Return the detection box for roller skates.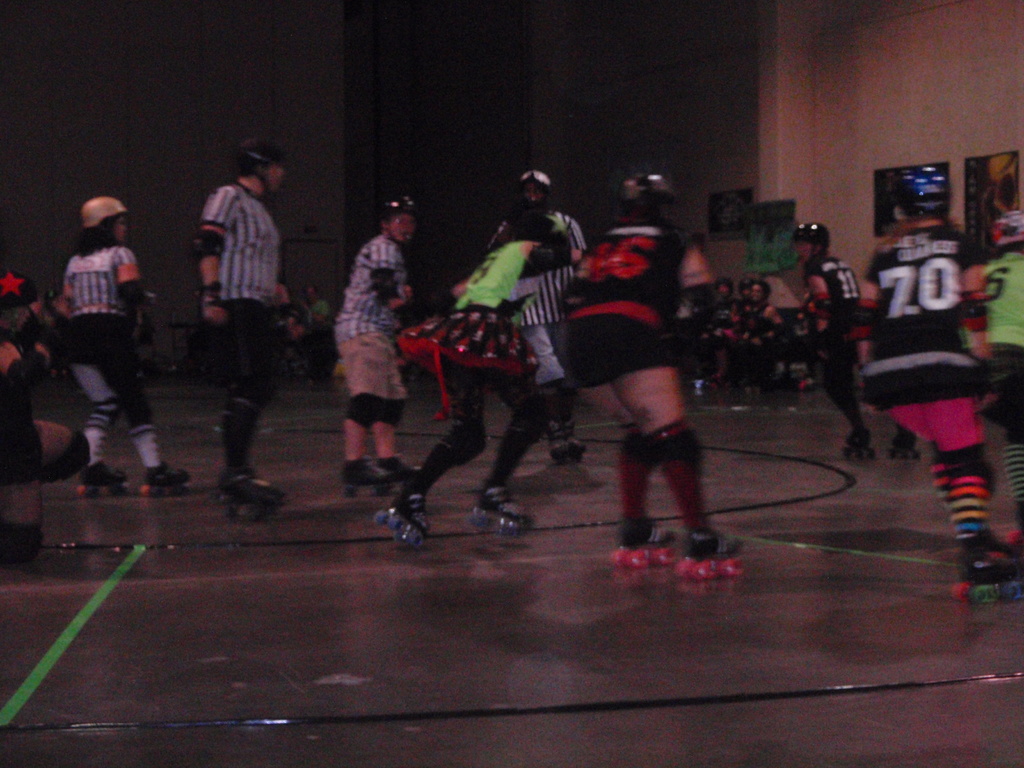
rect(382, 451, 420, 482).
